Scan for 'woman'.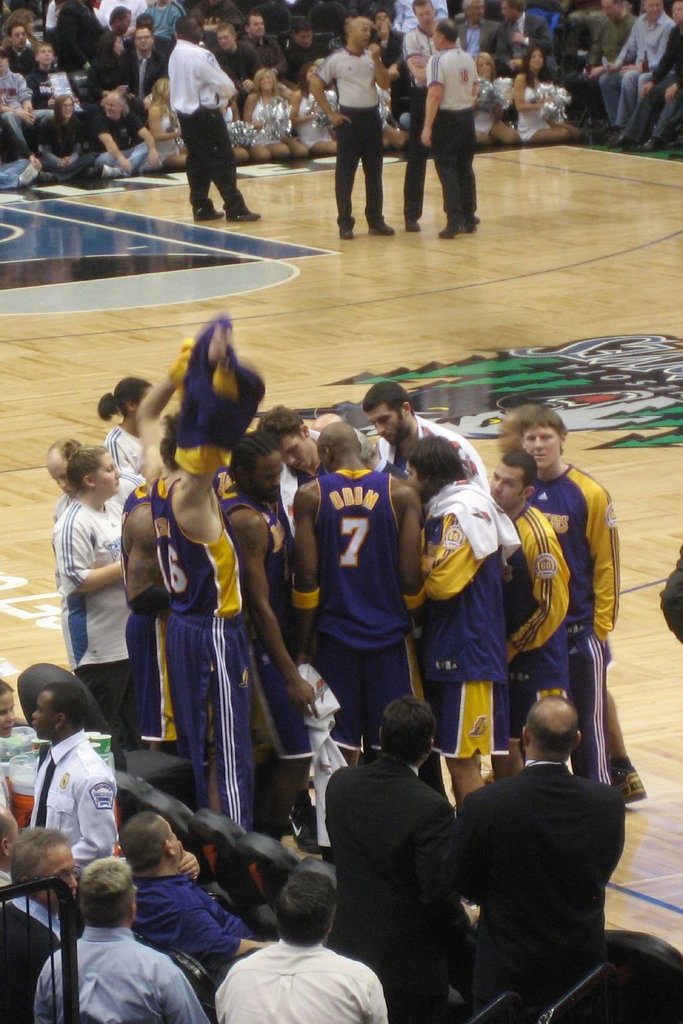
Scan result: x1=136, y1=71, x2=179, y2=176.
